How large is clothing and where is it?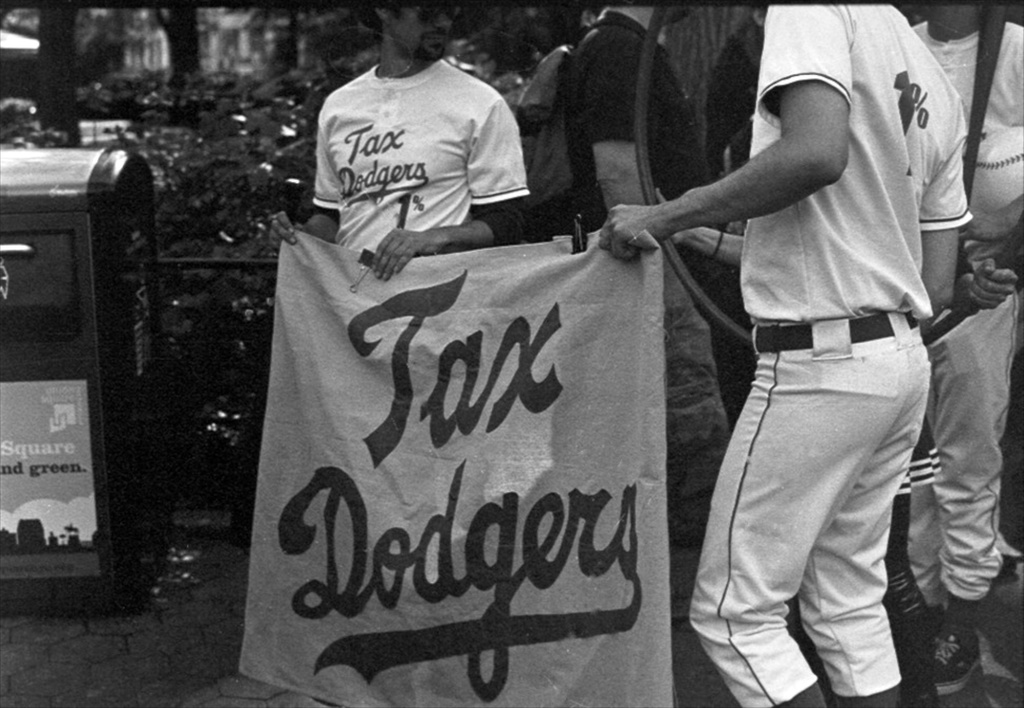
Bounding box: Rect(310, 56, 529, 243).
